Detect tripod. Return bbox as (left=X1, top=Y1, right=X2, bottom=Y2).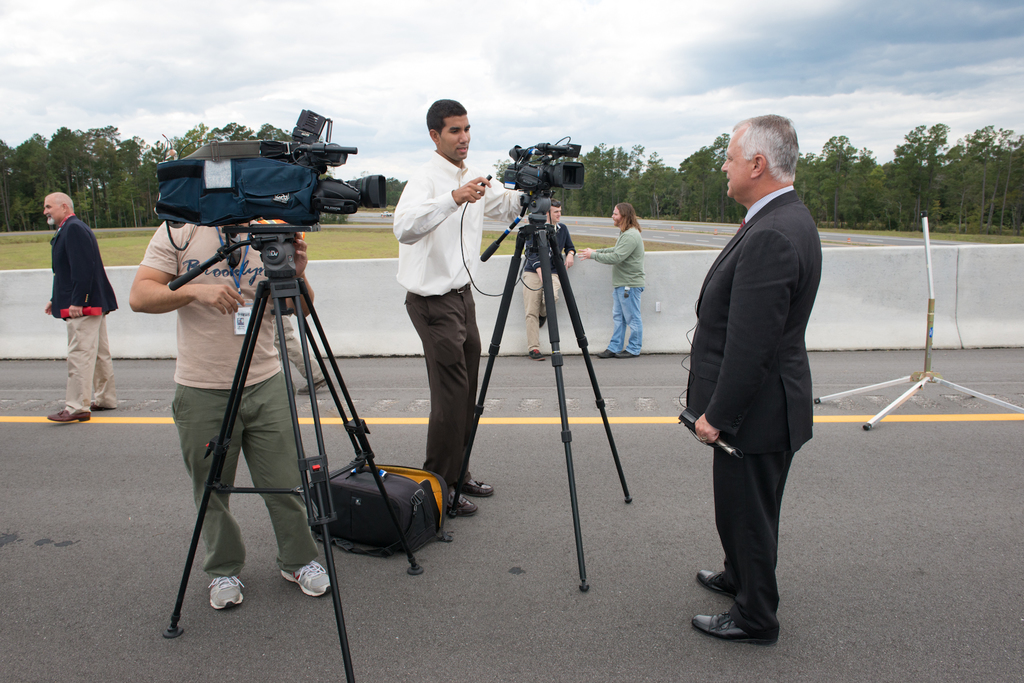
(left=159, top=220, right=424, bottom=682).
